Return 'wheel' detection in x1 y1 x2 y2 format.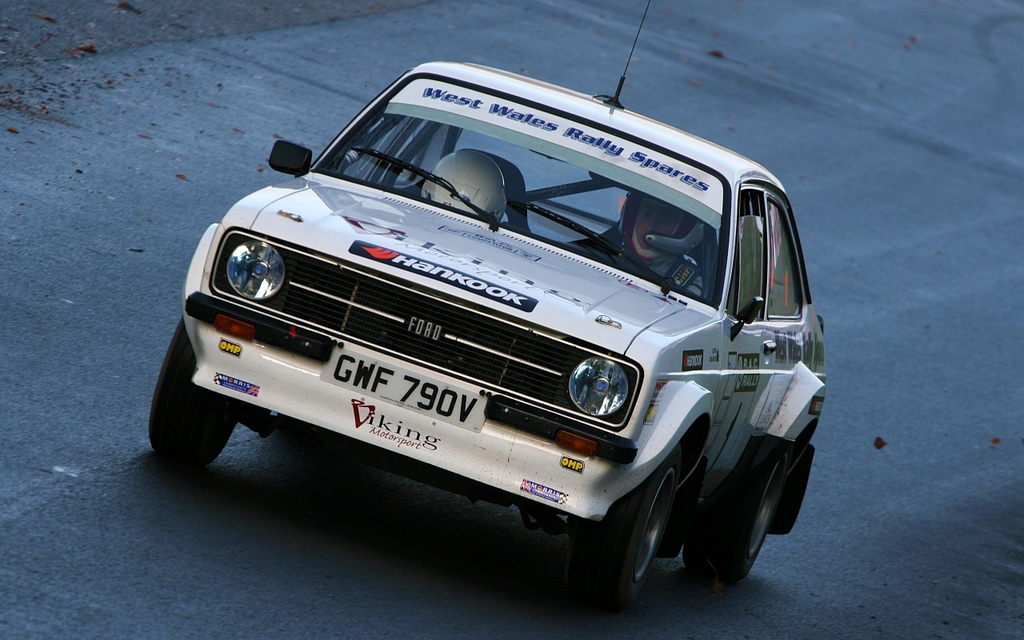
570 446 681 614.
